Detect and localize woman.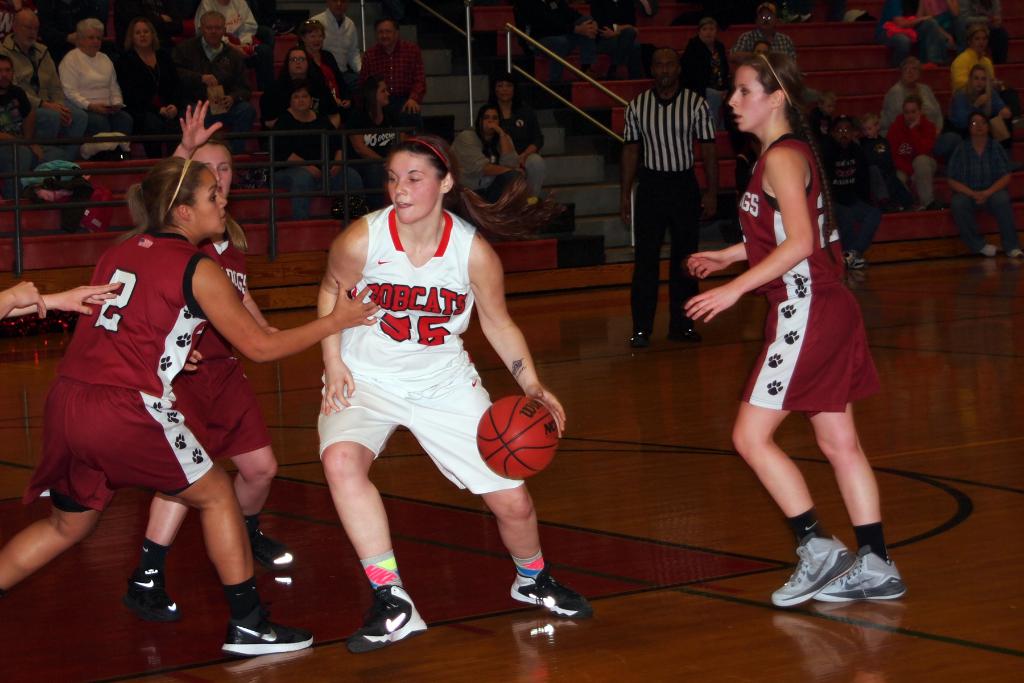
Localized at [109,14,189,143].
